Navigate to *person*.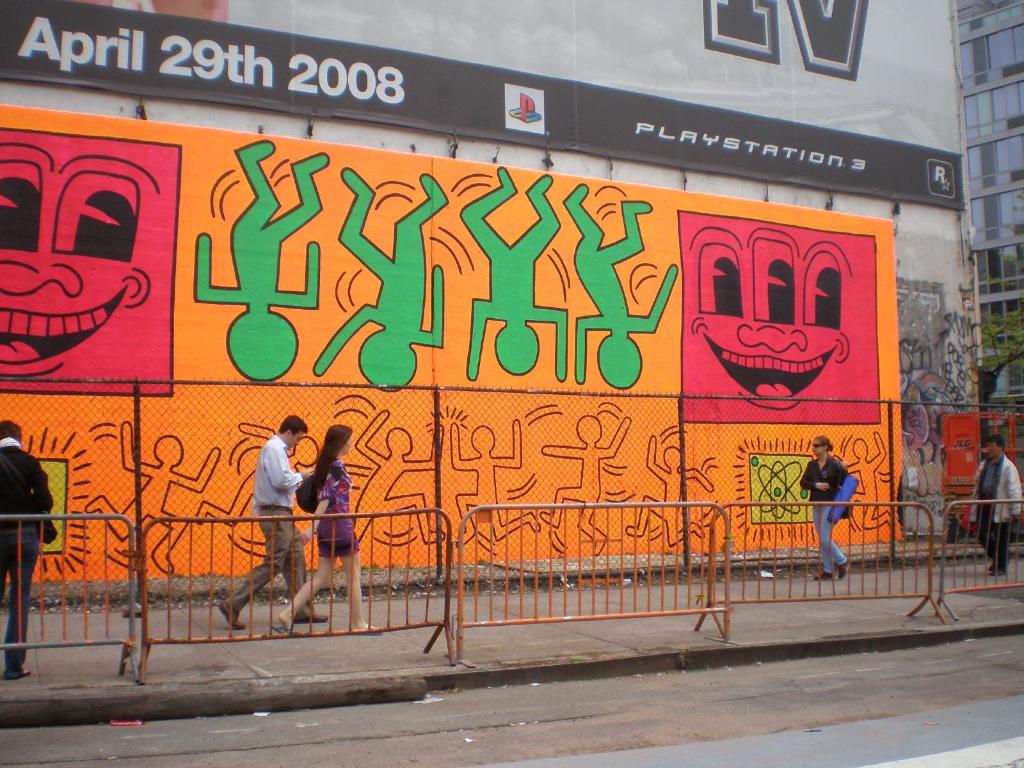
Navigation target: <region>0, 412, 65, 692</region>.
